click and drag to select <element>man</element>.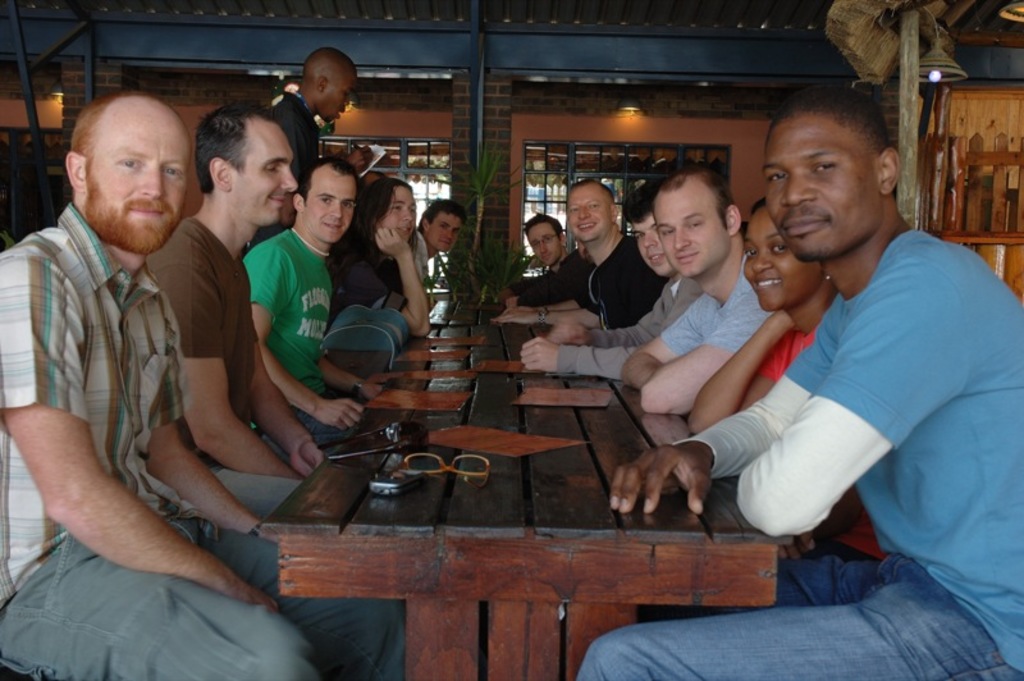
Selection: 494 205 580 307.
